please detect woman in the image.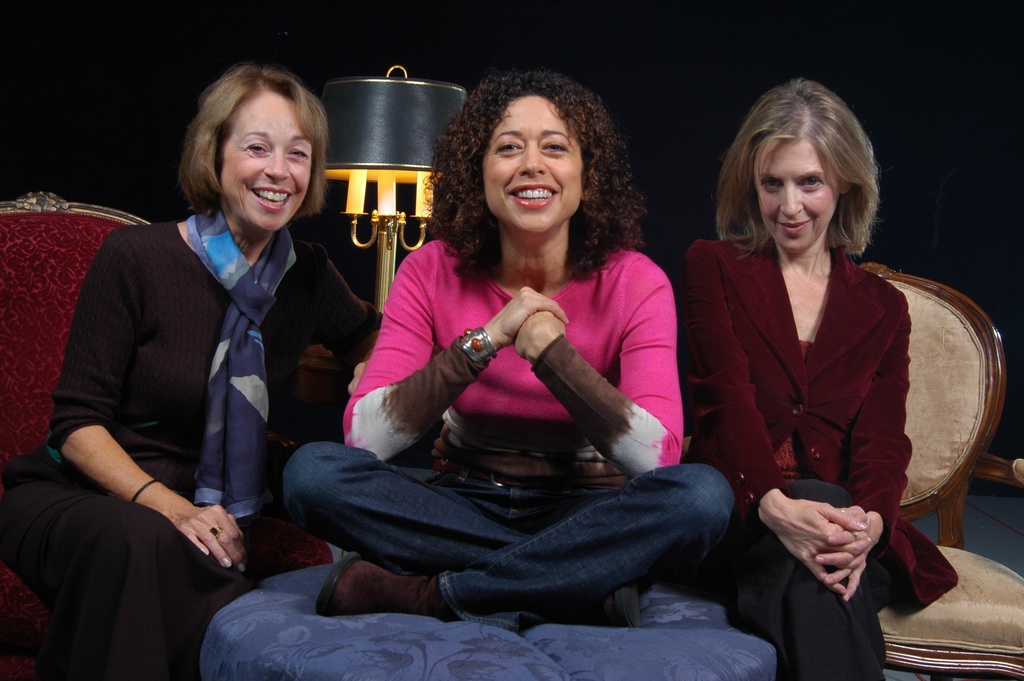
(283, 69, 737, 624).
